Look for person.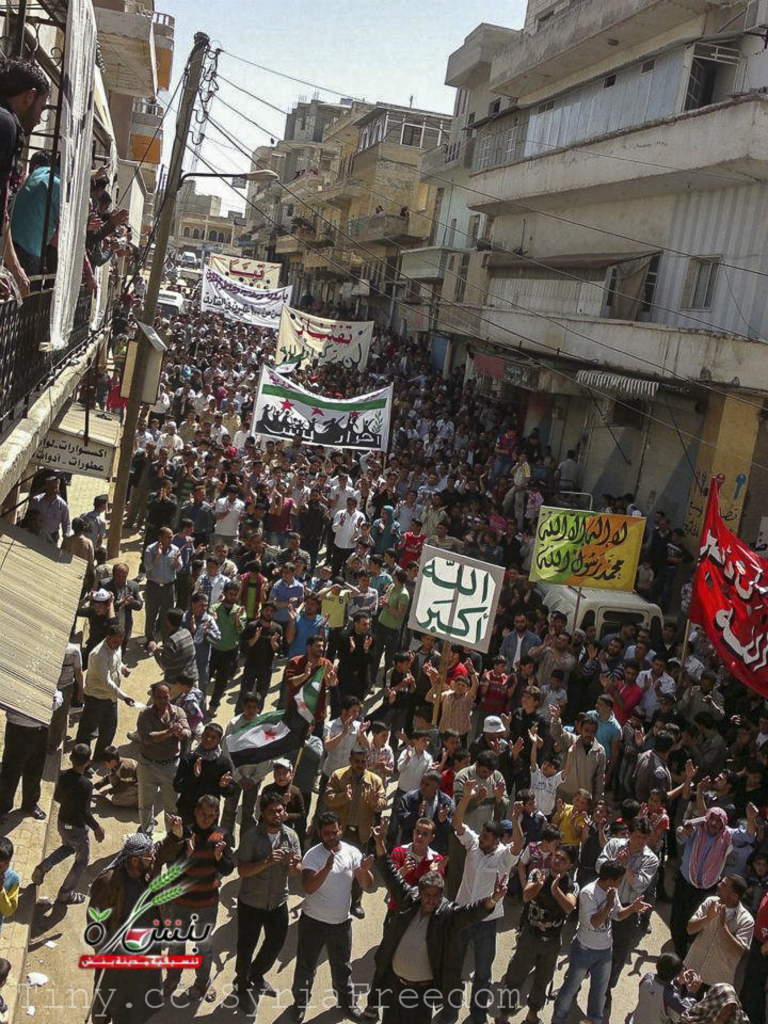
Found: detection(89, 812, 189, 1023).
